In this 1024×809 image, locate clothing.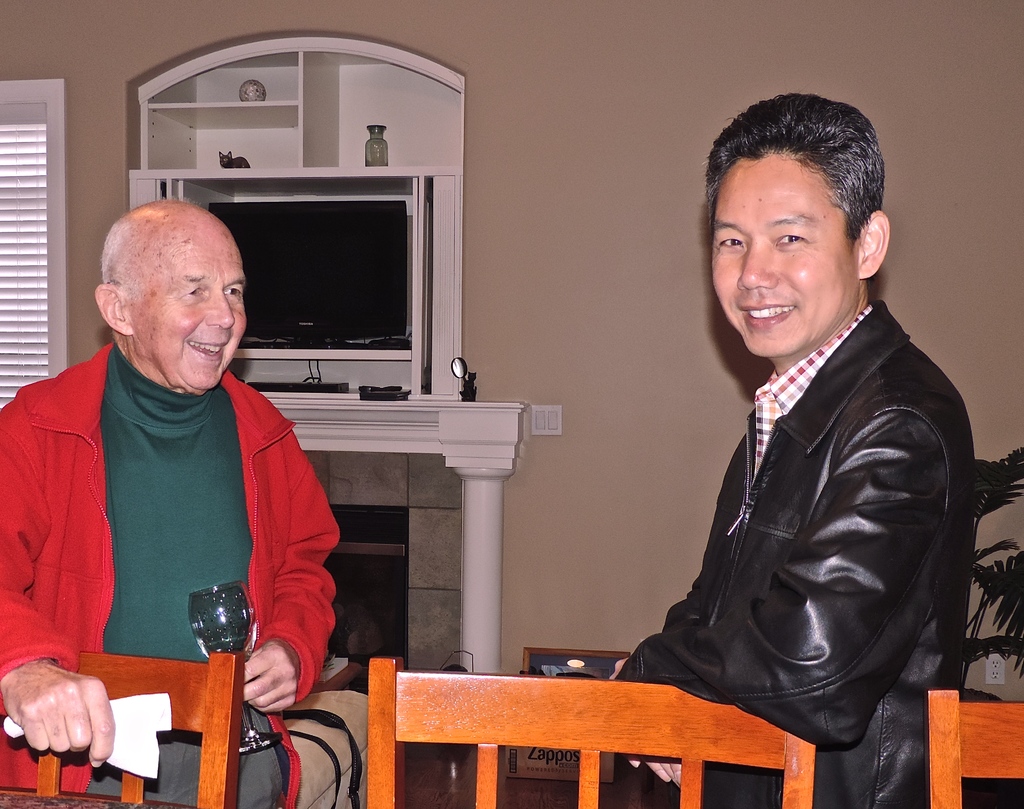
Bounding box: box=[606, 299, 969, 808].
